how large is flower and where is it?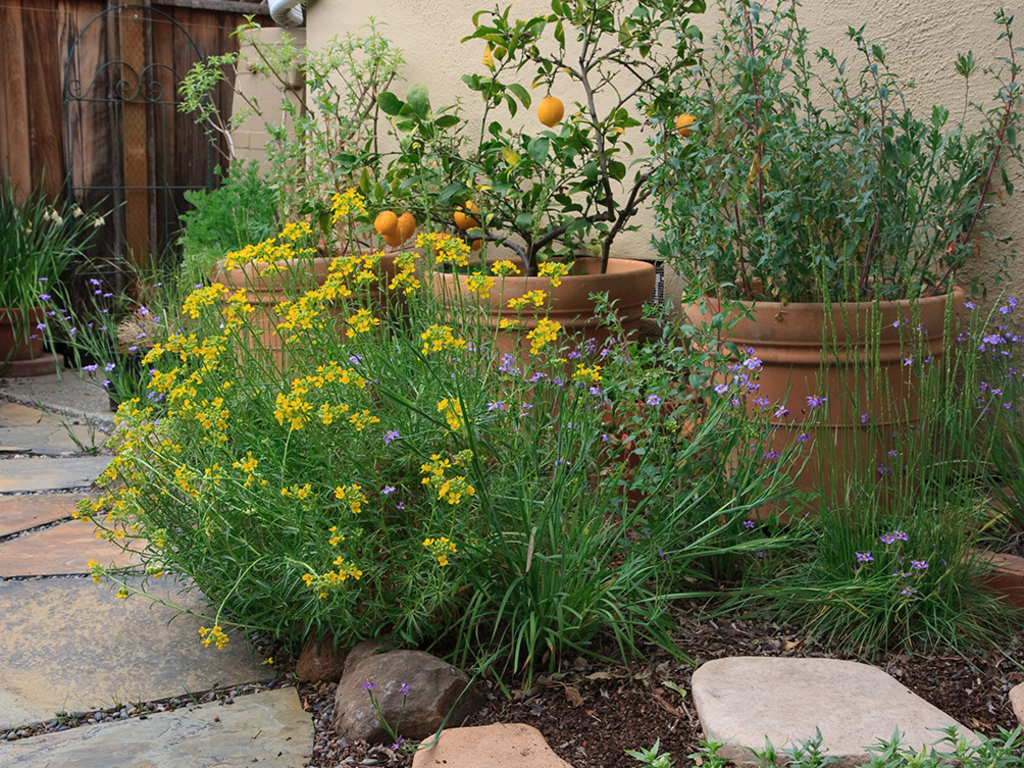
Bounding box: {"left": 422, "top": 535, "right": 434, "bottom": 547}.
